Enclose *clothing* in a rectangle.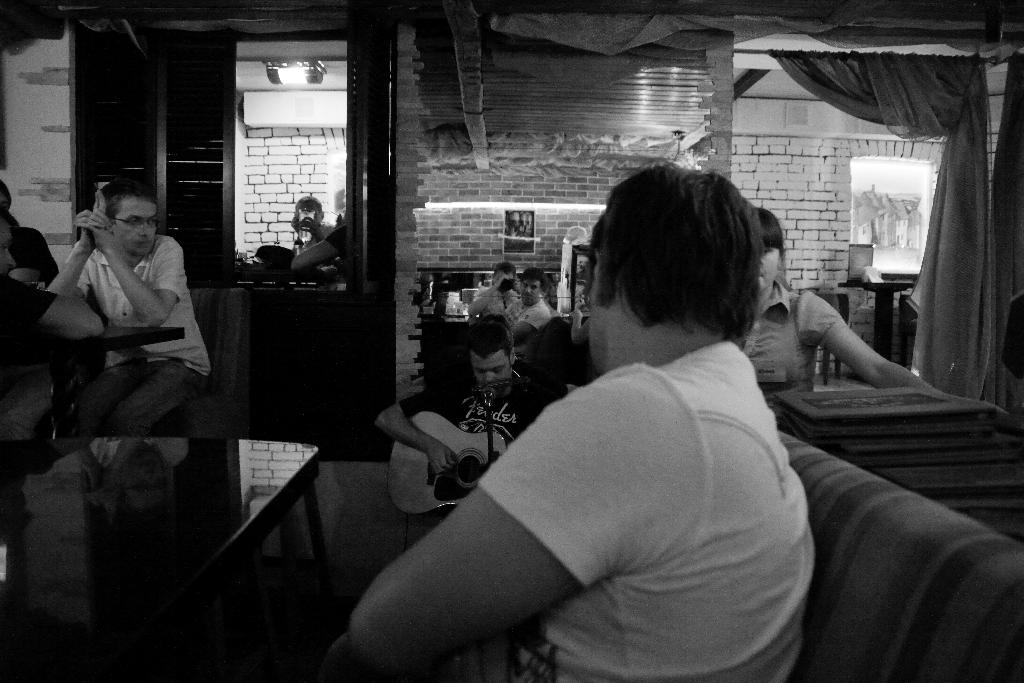
bbox(735, 281, 841, 399).
